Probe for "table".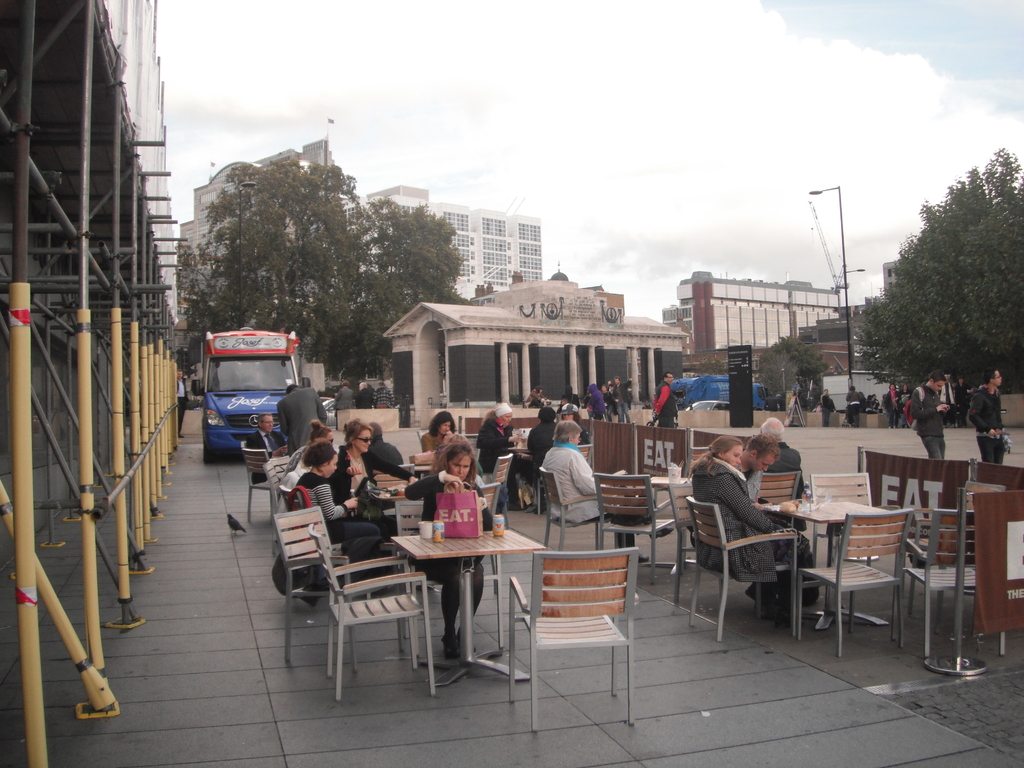
Probe result: {"x1": 643, "y1": 464, "x2": 697, "y2": 558}.
